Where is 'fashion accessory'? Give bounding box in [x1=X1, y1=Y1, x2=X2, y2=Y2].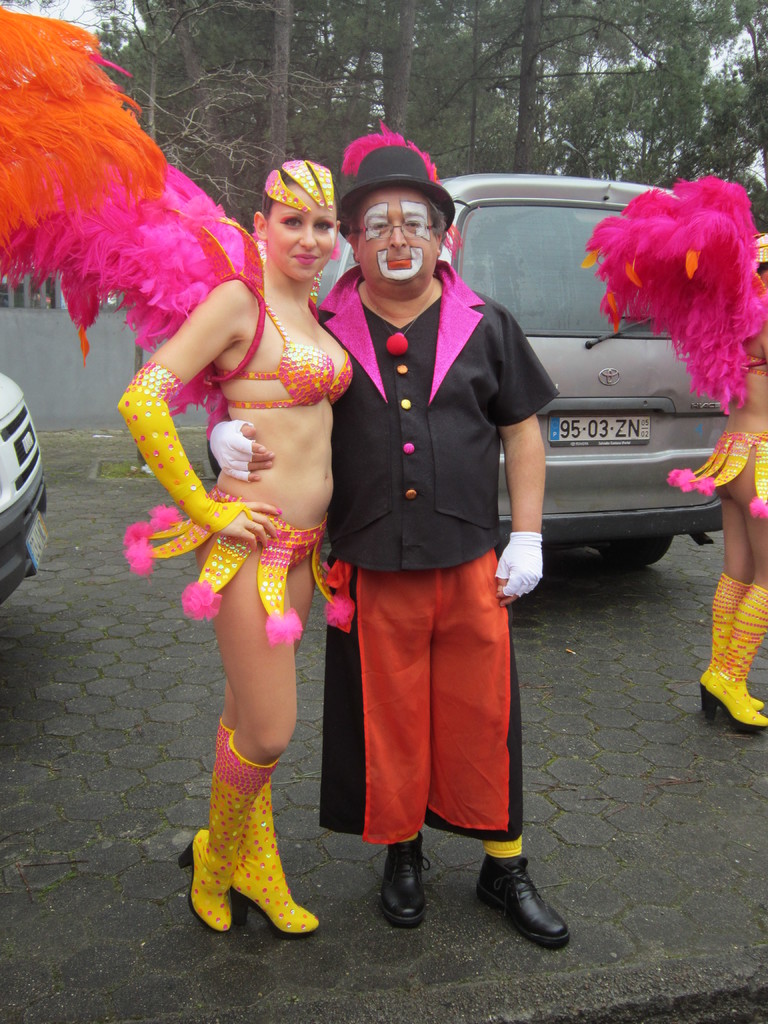
[x1=705, y1=580, x2=767, y2=738].
